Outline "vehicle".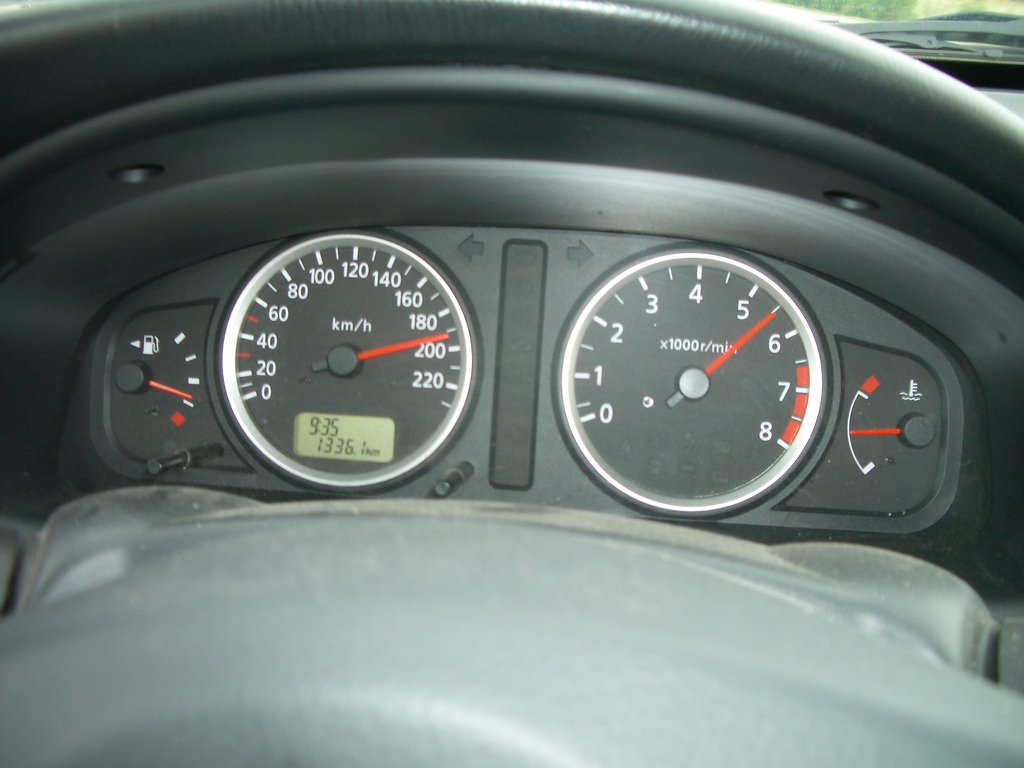
Outline: rect(0, 0, 1023, 767).
